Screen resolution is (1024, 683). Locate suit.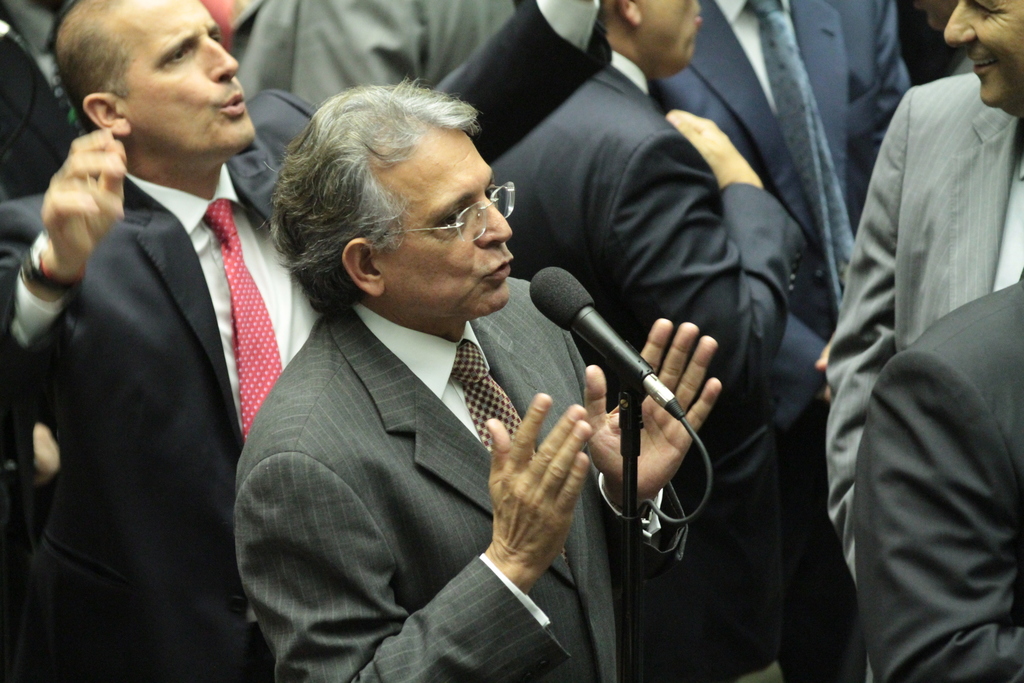
(x1=233, y1=274, x2=616, y2=682).
